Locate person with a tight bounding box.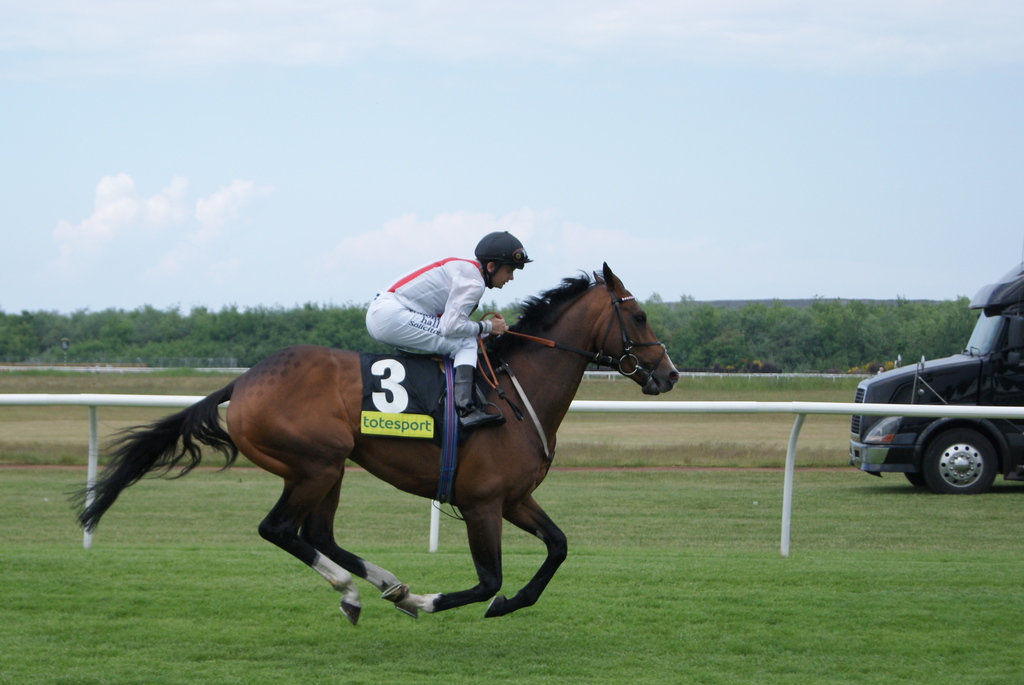
bbox=[371, 231, 518, 407].
